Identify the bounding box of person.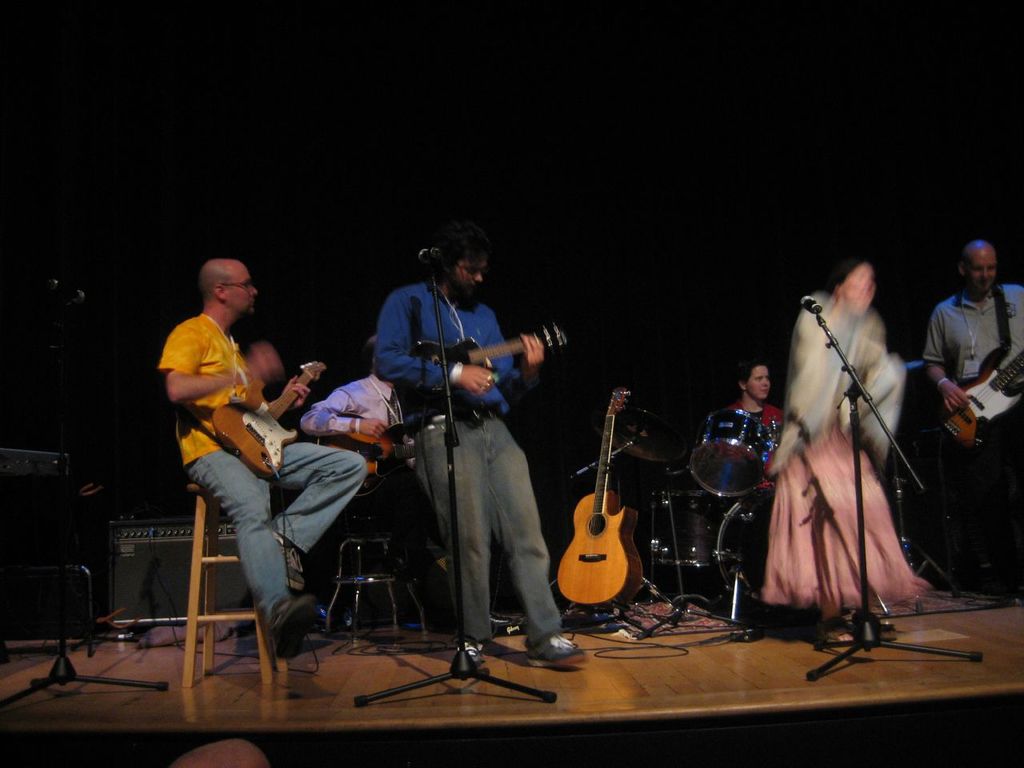
[x1=156, y1=262, x2=370, y2=662].
